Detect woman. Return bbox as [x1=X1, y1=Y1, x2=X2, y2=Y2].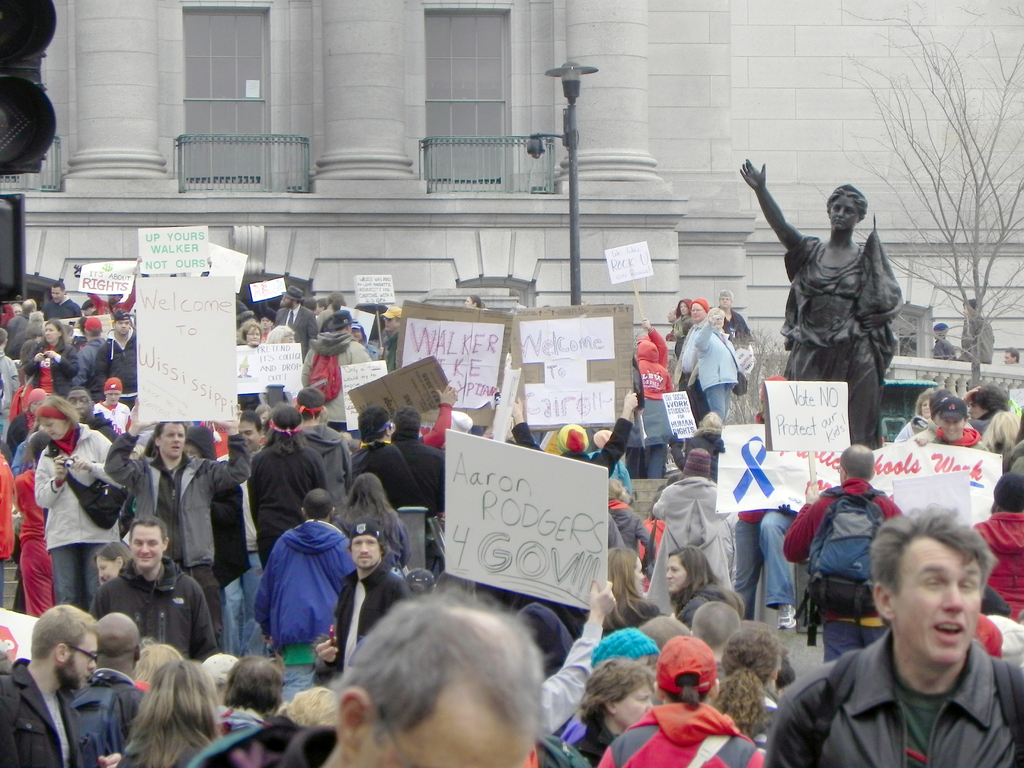
[x1=596, y1=550, x2=671, y2=641].
